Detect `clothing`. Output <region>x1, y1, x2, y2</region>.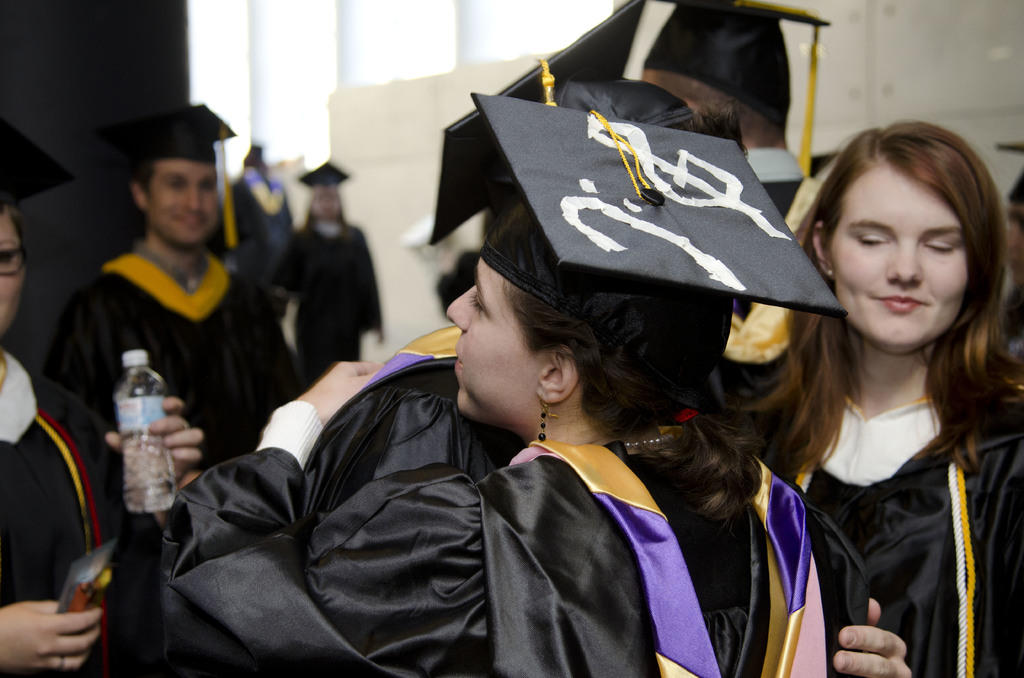
<region>173, 436, 868, 677</region>.
